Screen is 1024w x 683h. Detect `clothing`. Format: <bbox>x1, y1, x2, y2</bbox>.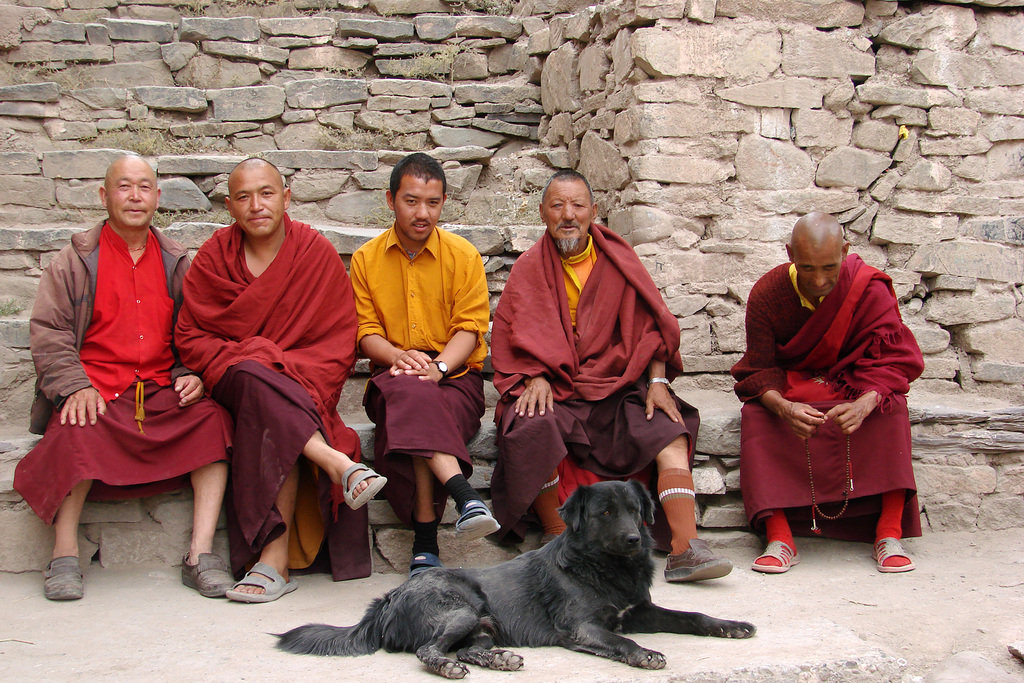
<bbox>340, 215, 493, 509</bbox>.
